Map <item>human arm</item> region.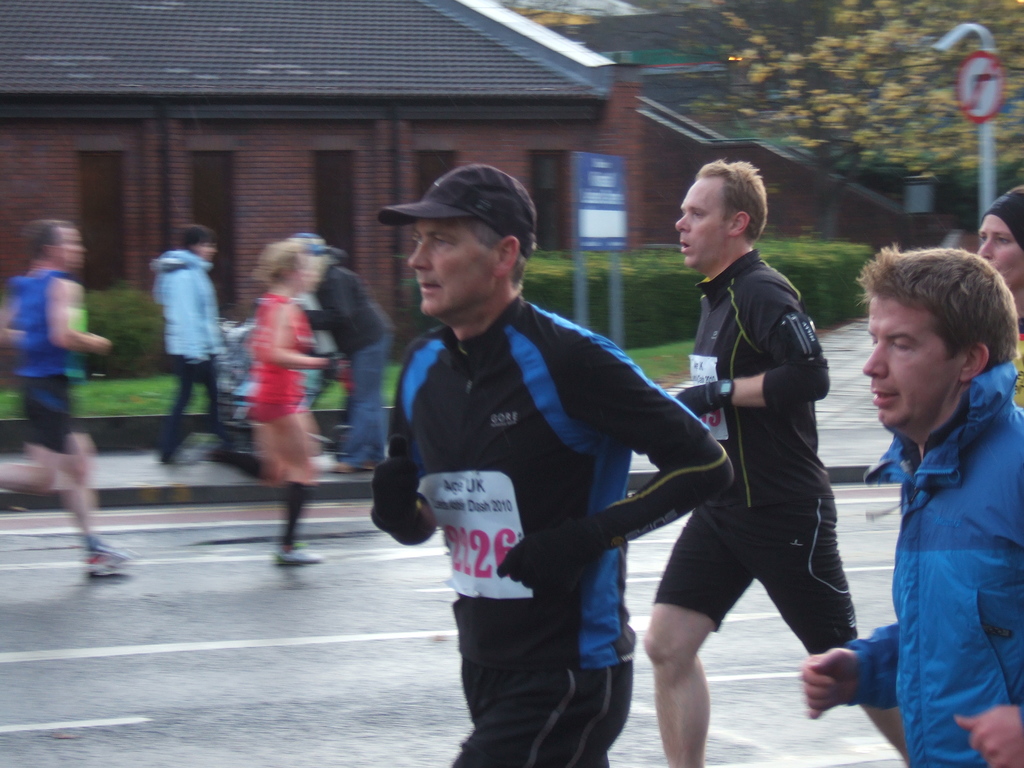
Mapped to 957:696:1023:763.
